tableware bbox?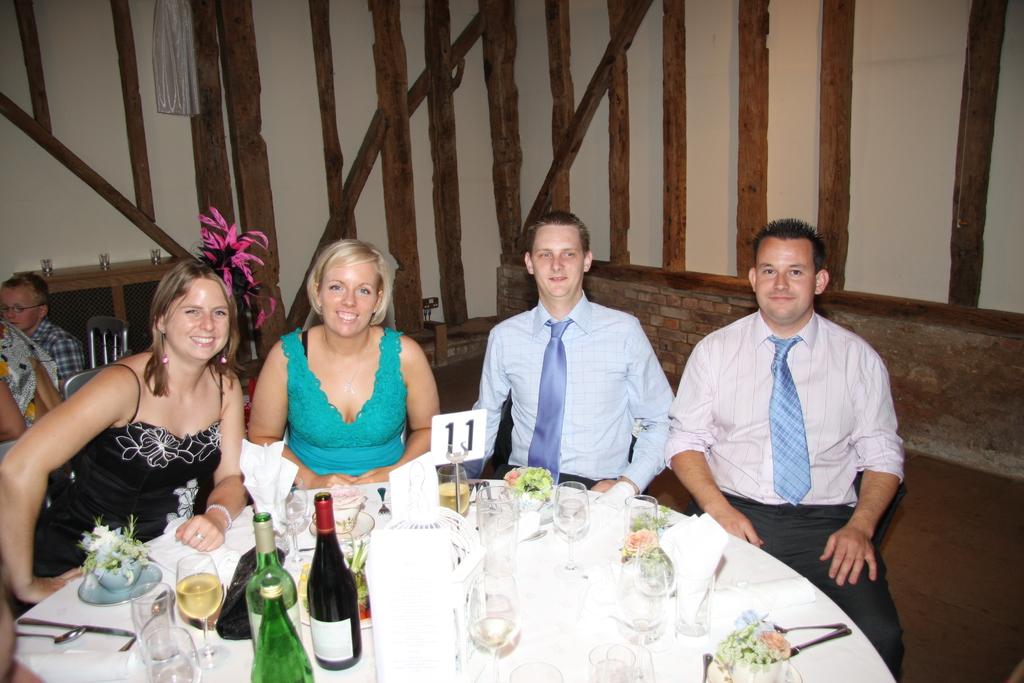
(552, 479, 580, 559)
